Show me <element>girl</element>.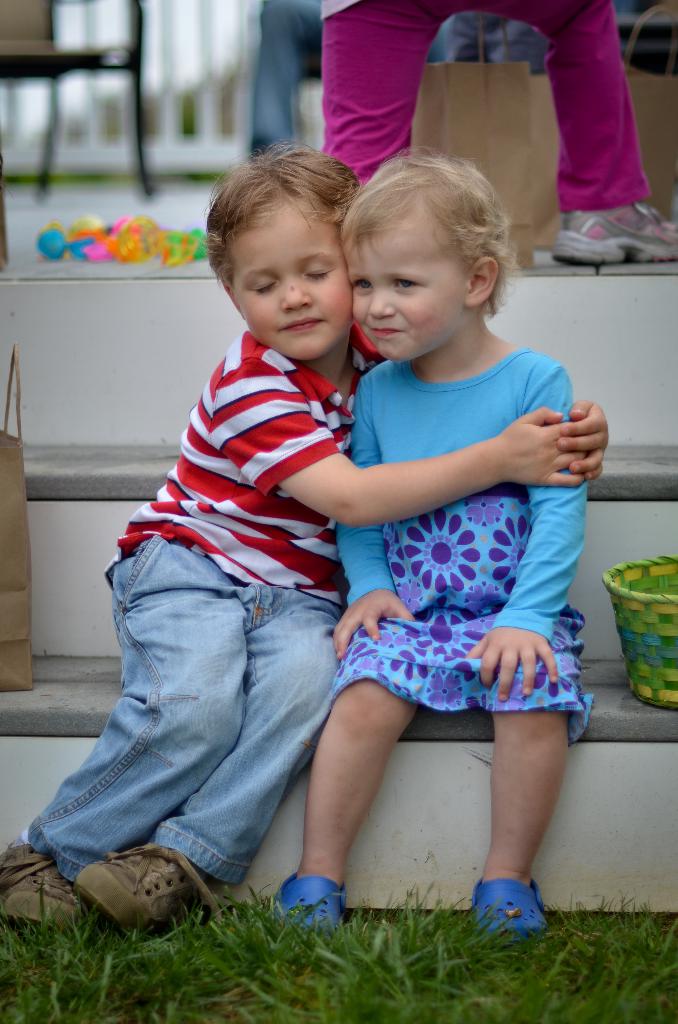
<element>girl</element> is here: (left=266, top=147, right=595, bottom=941).
